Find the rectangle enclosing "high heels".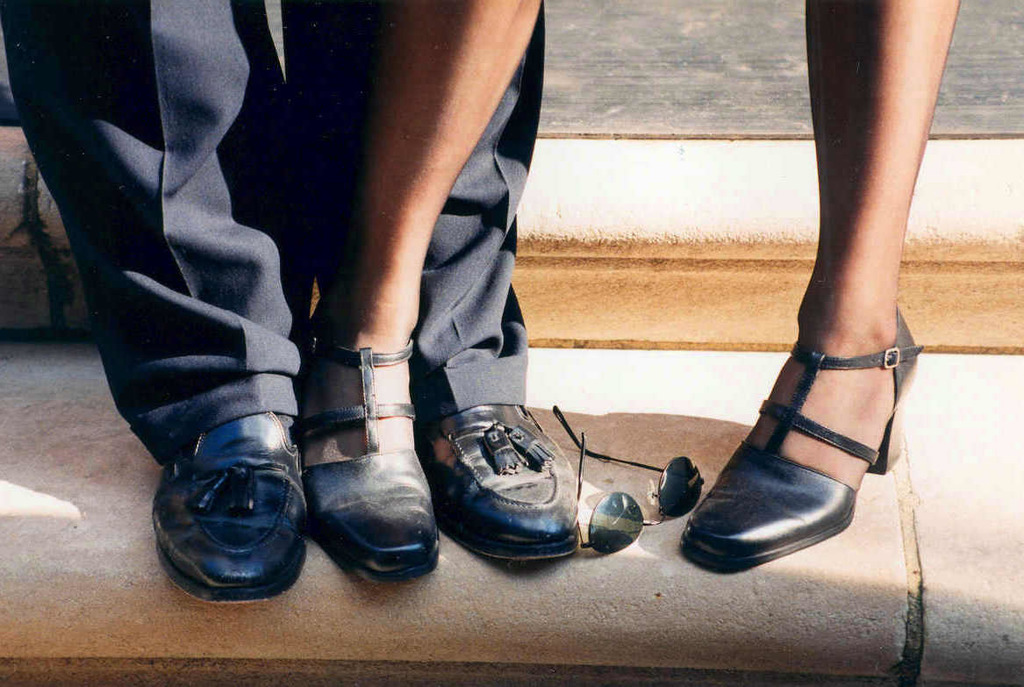
x1=676, y1=306, x2=922, y2=573.
